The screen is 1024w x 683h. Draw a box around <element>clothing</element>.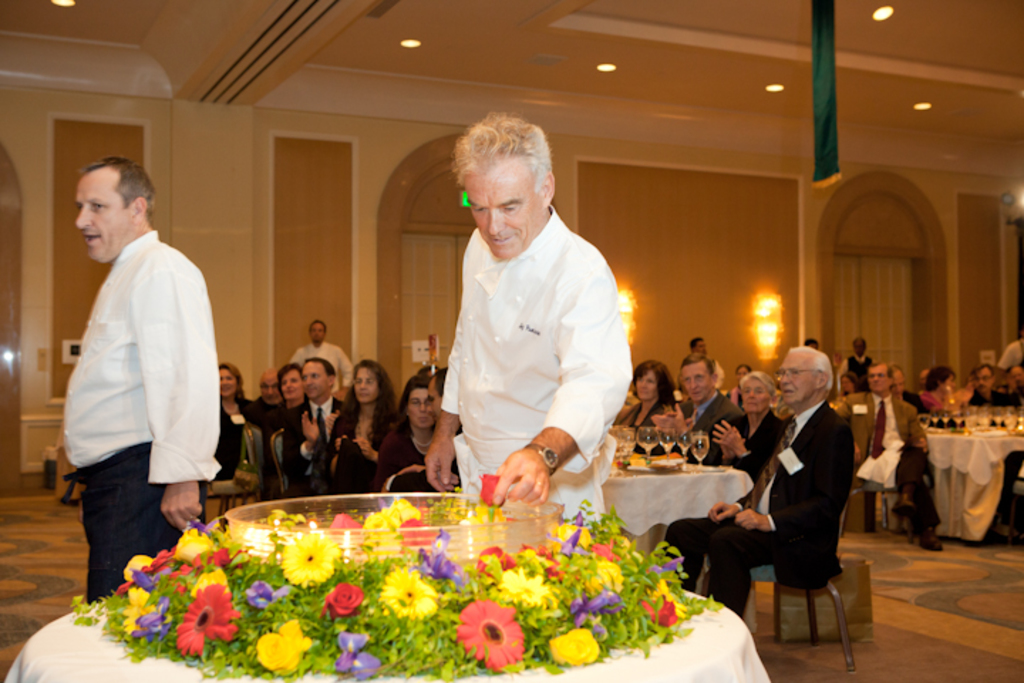
[x1=619, y1=404, x2=657, y2=423].
